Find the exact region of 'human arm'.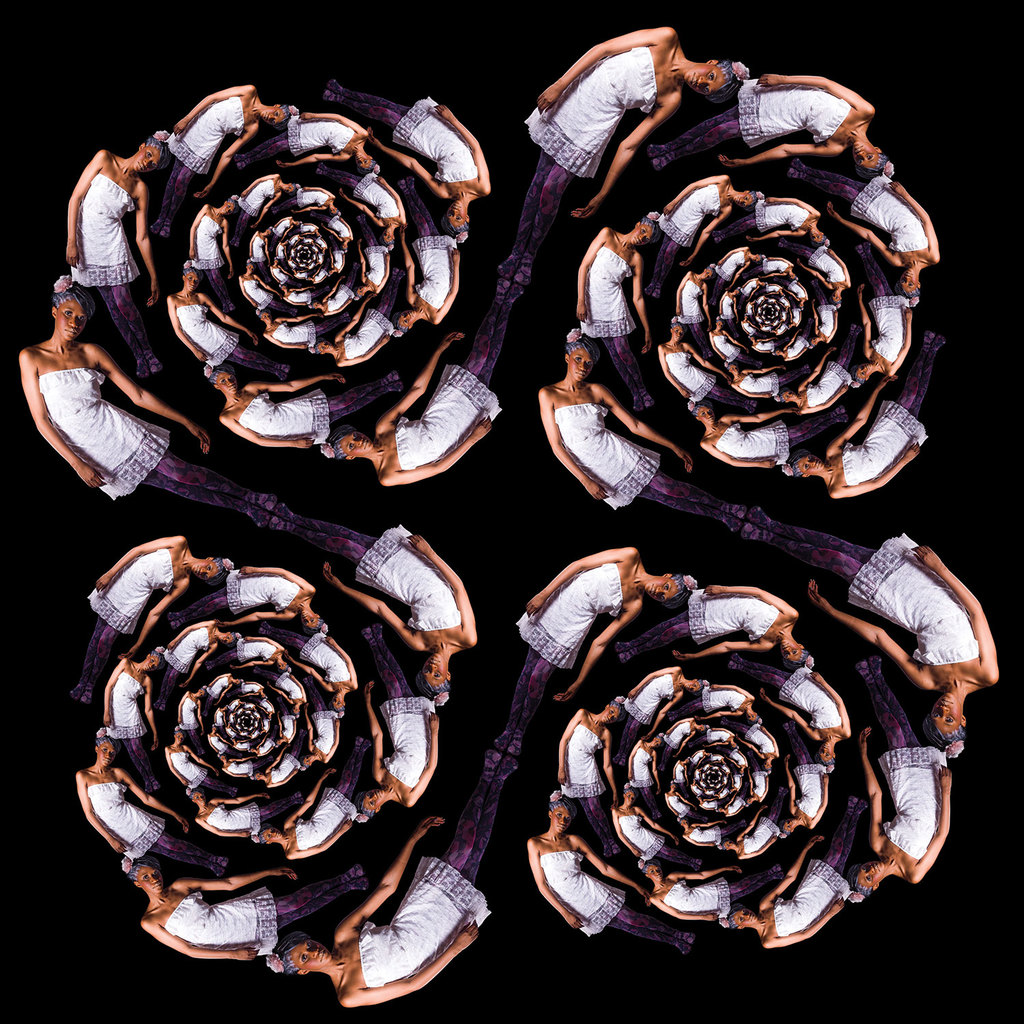
Exact region: (left=337, top=814, right=445, bottom=941).
